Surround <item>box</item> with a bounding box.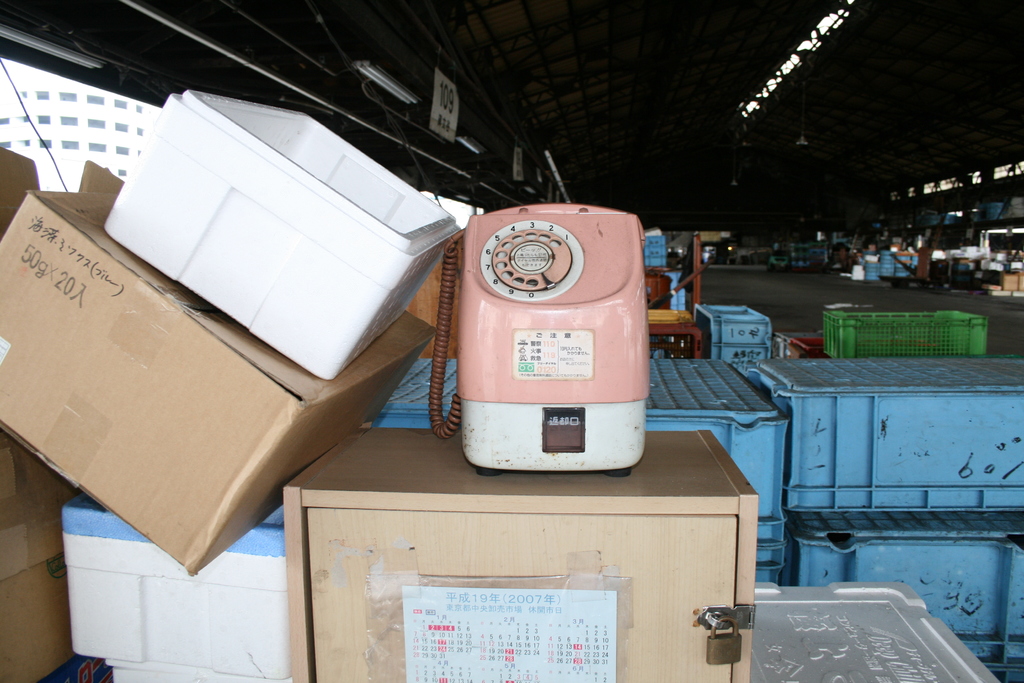
pyautogui.locateOnScreen(1000, 274, 1017, 290).
